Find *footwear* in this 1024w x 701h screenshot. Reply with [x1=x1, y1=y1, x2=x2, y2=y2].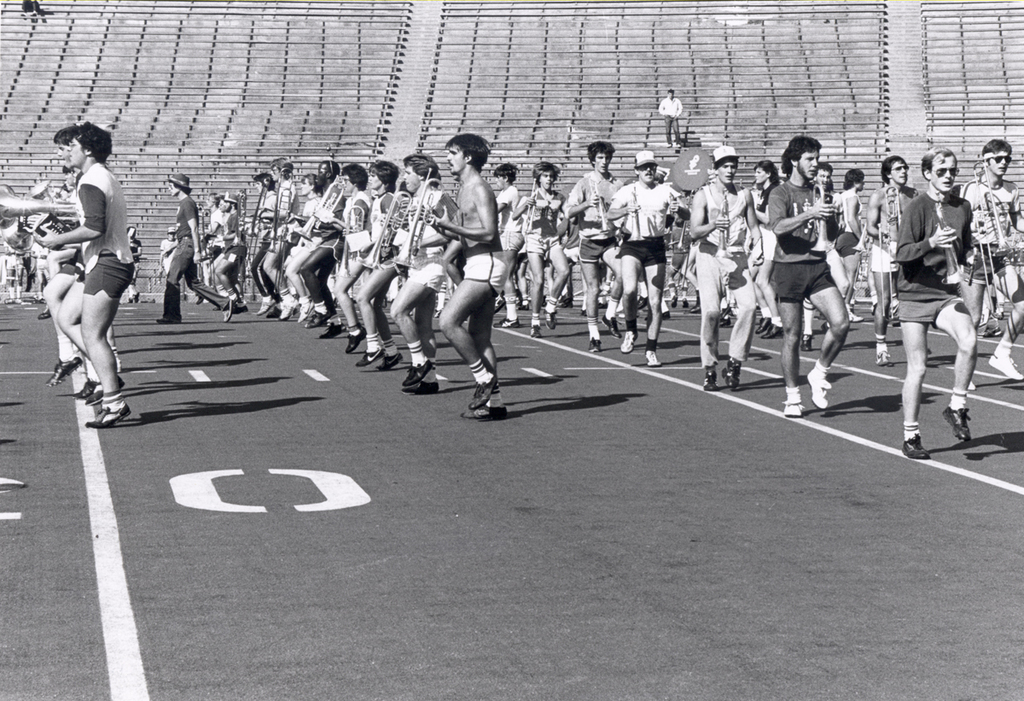
[x1=878, y1=345, x2=896, y2=369].
